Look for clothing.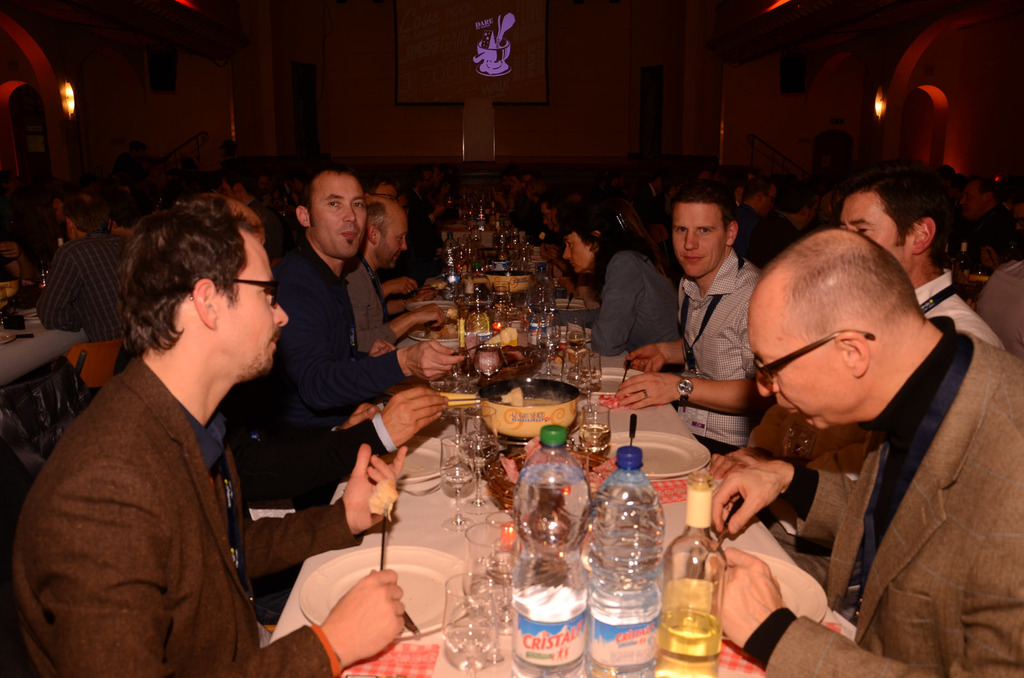
Found: (x1=913, y1=269, x2=1017, y2=358).
